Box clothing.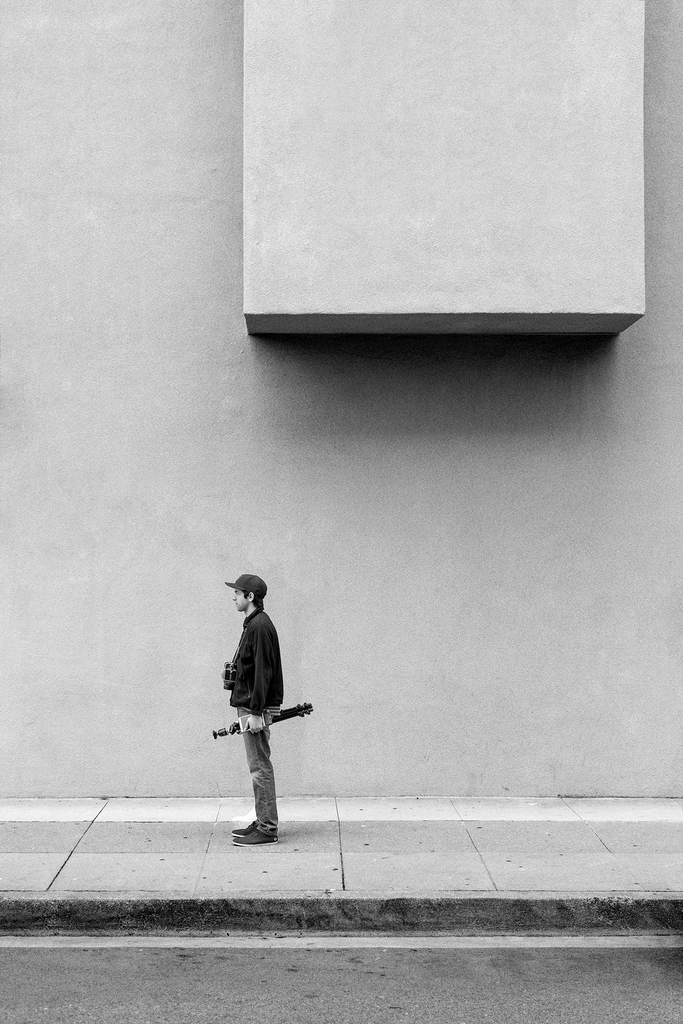
l=218, t=577, r=311, b=826.
